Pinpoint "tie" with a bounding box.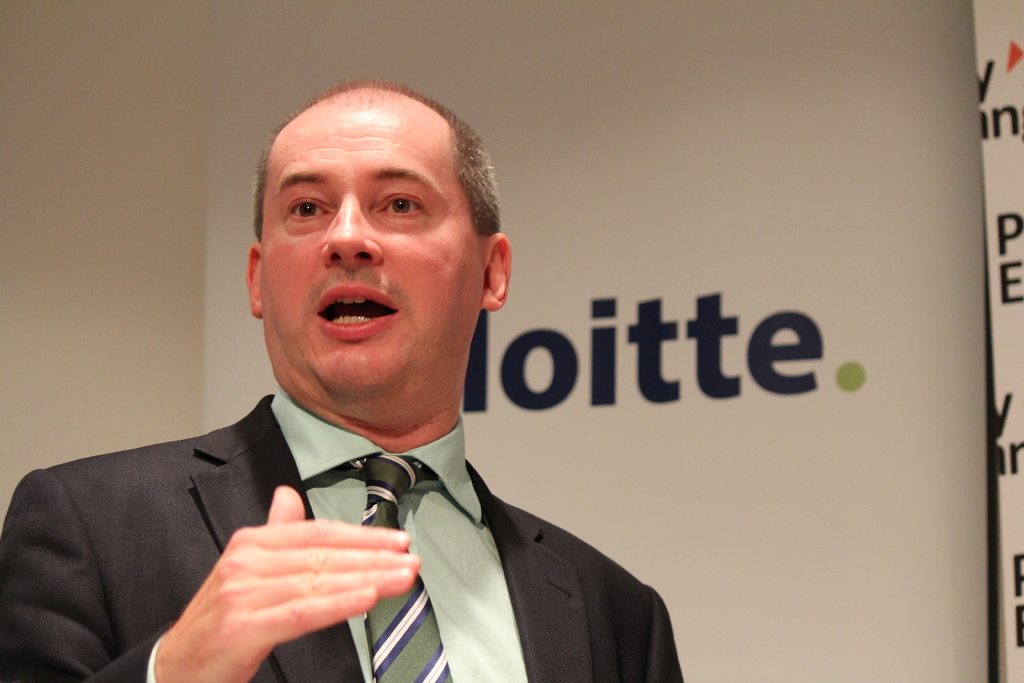
region(345, 448, 469, 682).
